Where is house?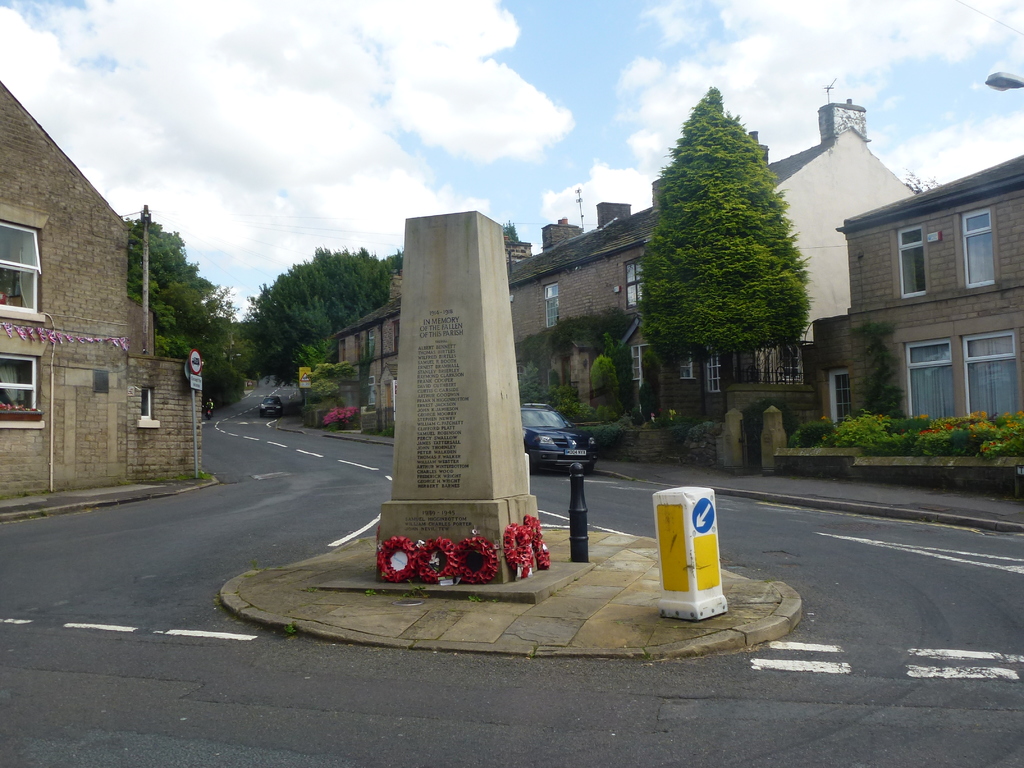
329:292:403:429.
